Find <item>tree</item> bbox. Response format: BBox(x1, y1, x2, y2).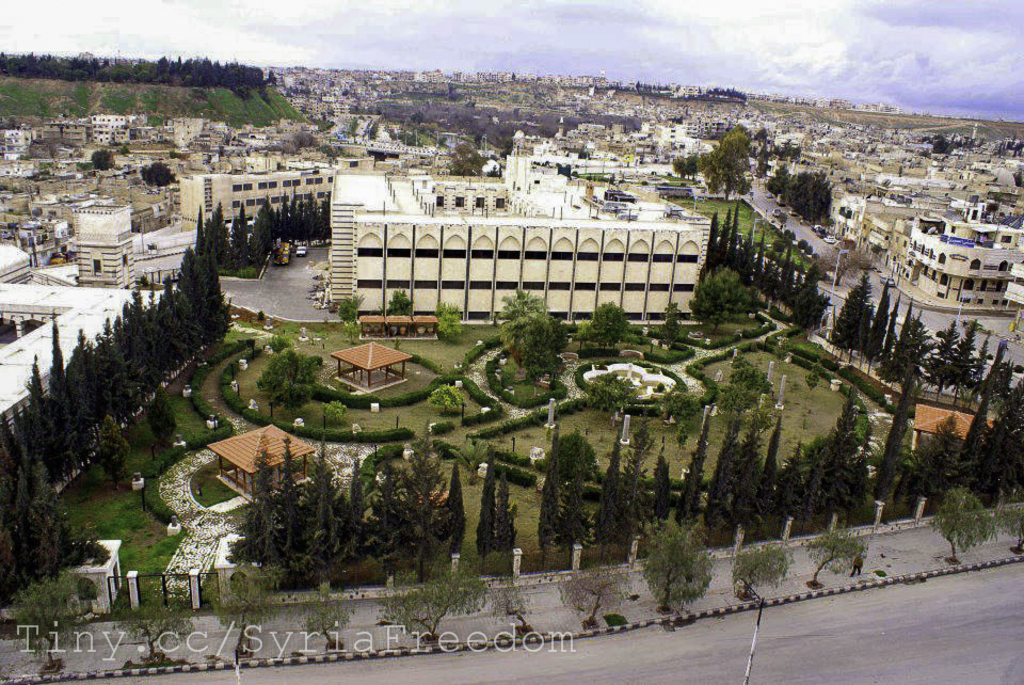
BBox(619, 428, 644, 541).
